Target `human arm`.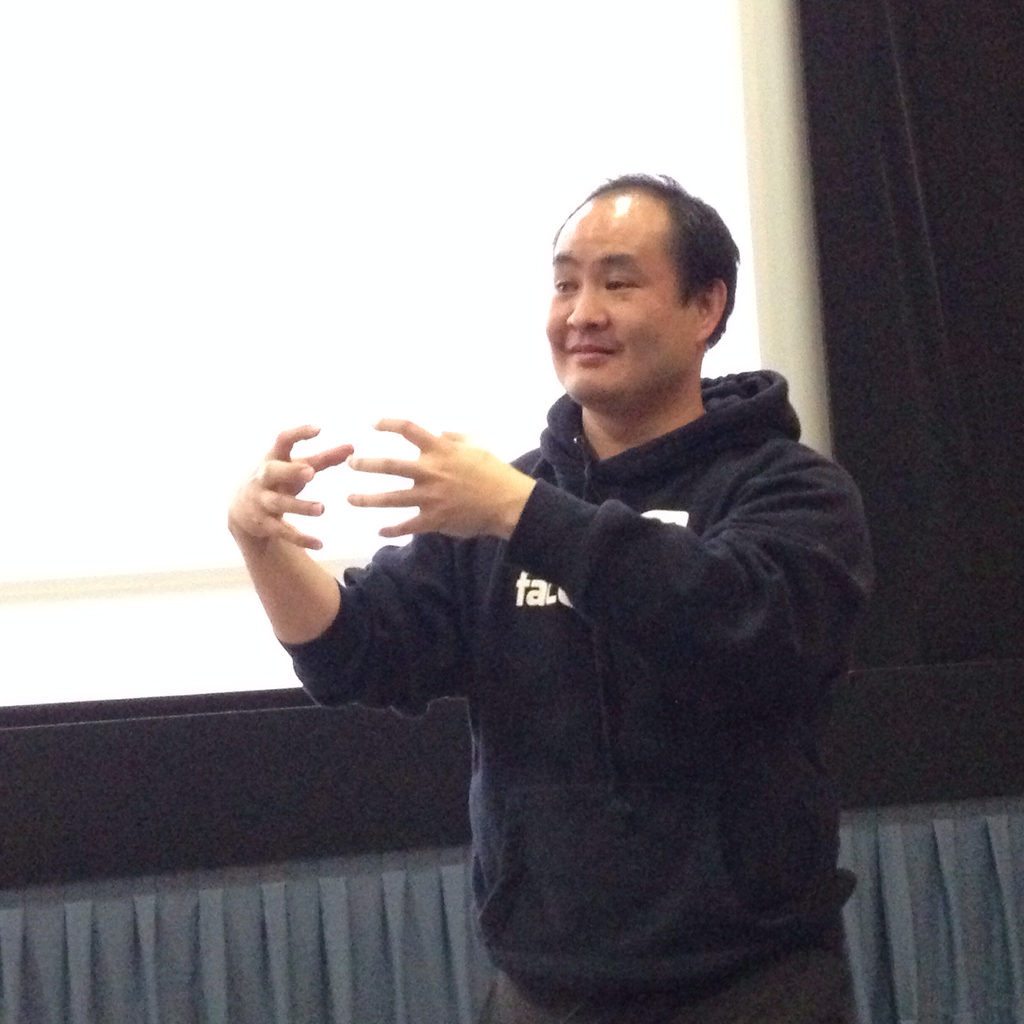
Target region: {"left": 340, "top": 410, "right": 885, "bottom": 704}.
